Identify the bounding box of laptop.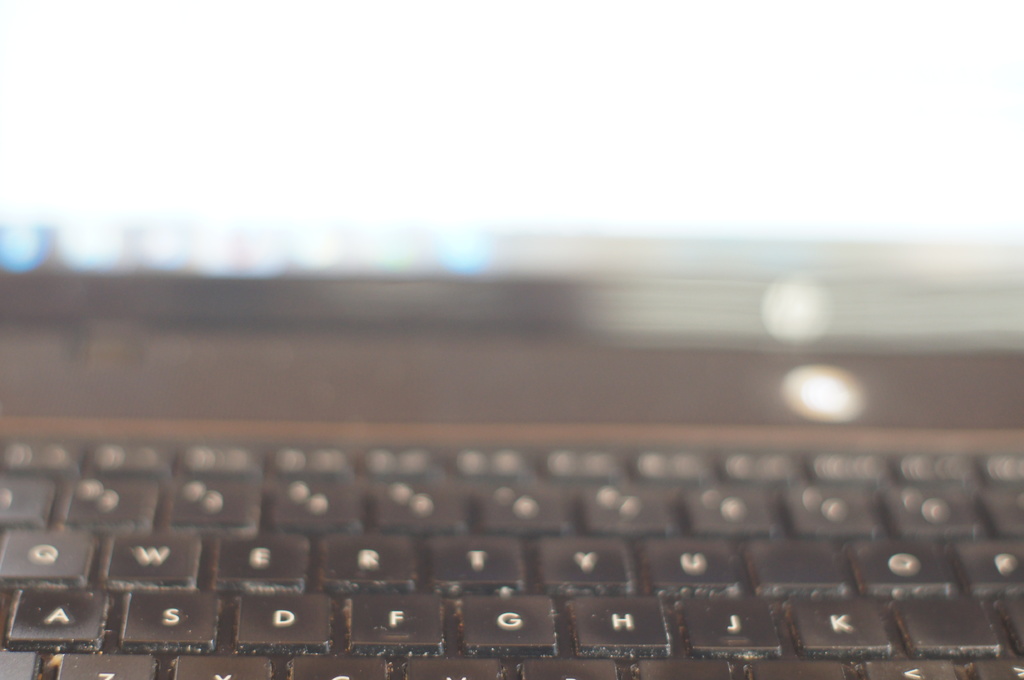
l=0, t=0, r=1023, b=679.
